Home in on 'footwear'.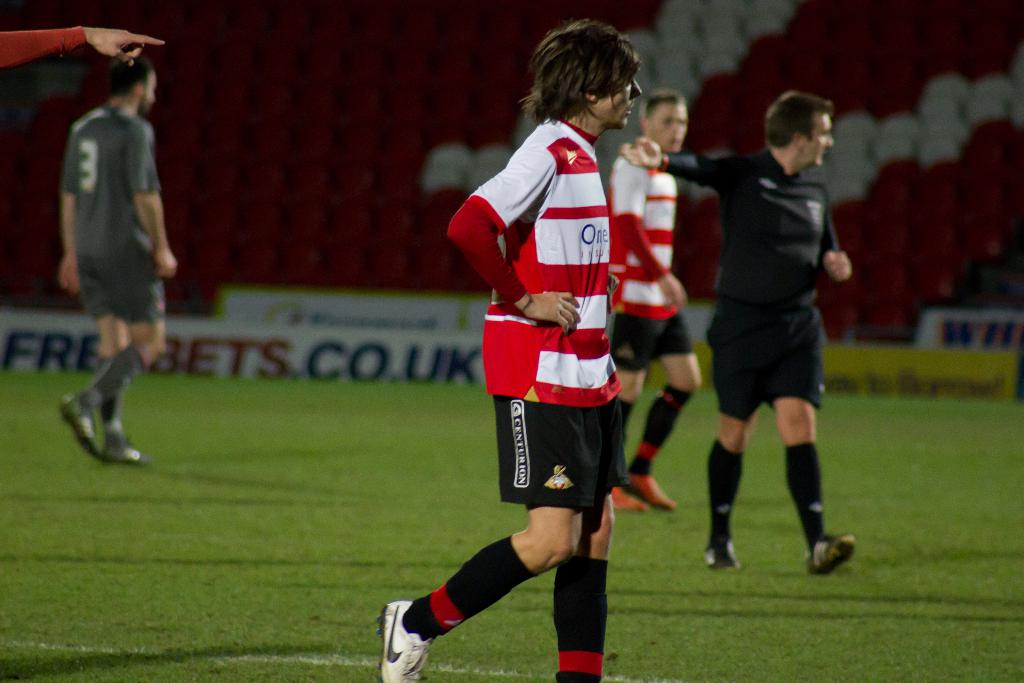
Homed in at <region>705, 536, 738, 570</region>.
